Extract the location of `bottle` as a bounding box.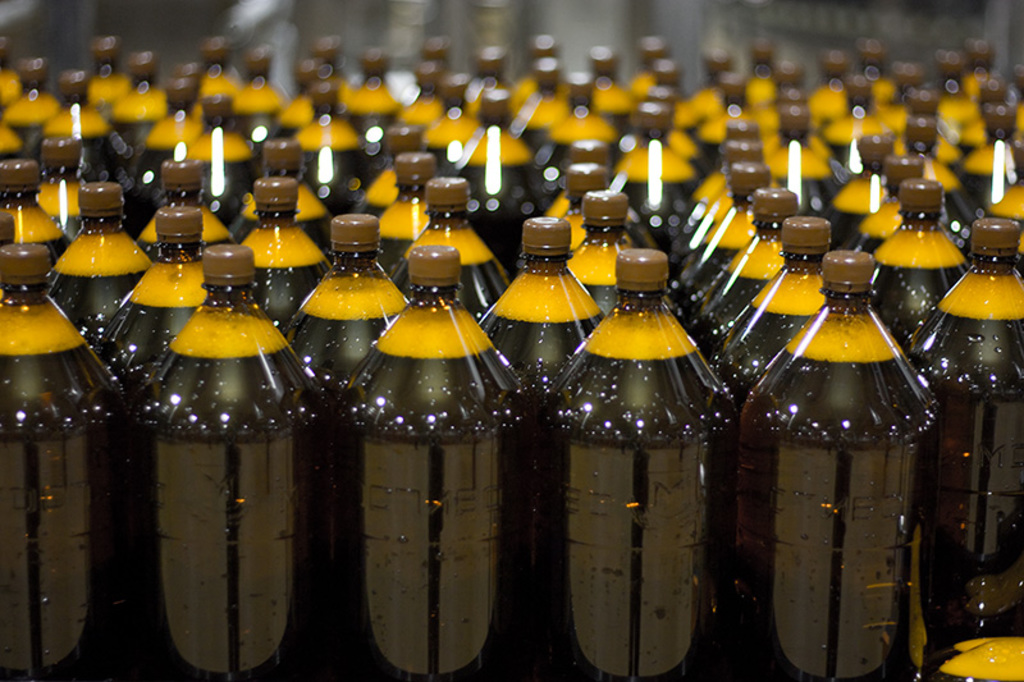
region(503, 56, 572, 157).
